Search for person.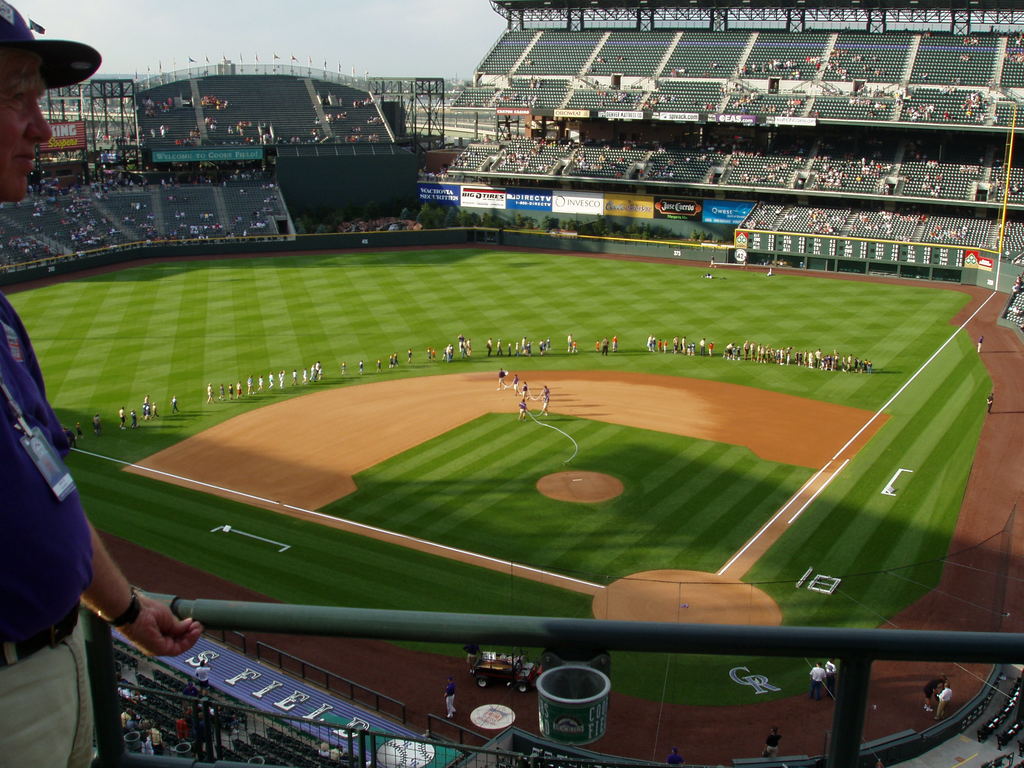
Found at {"x1": 146, "y1": 392, "x2": 152, "y2": 410}.
